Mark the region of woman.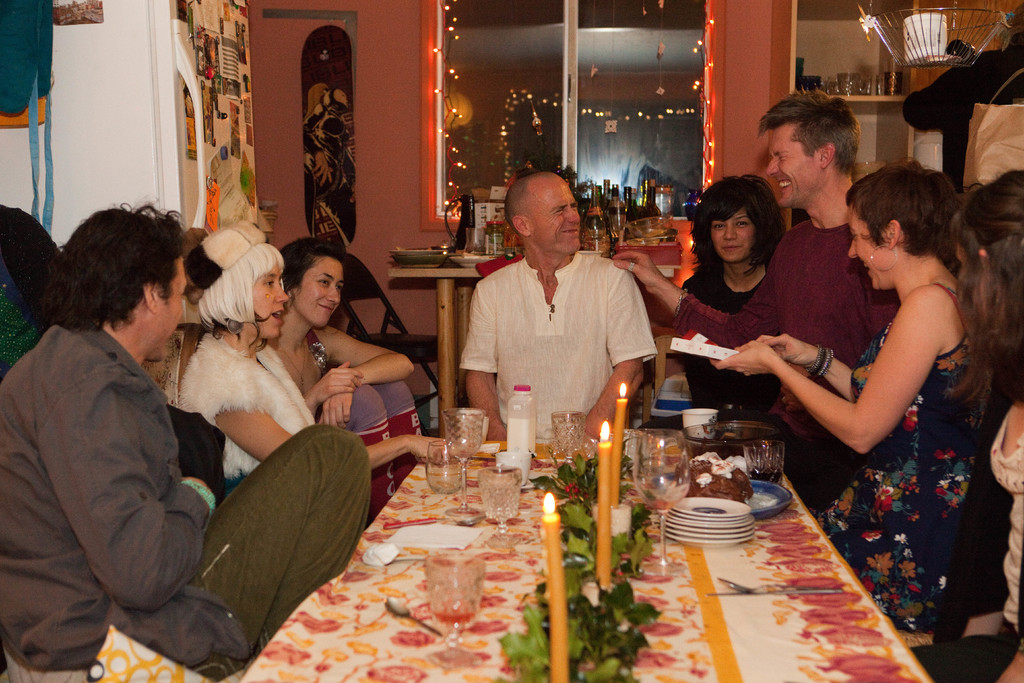
Region: 178 227 459 493.
